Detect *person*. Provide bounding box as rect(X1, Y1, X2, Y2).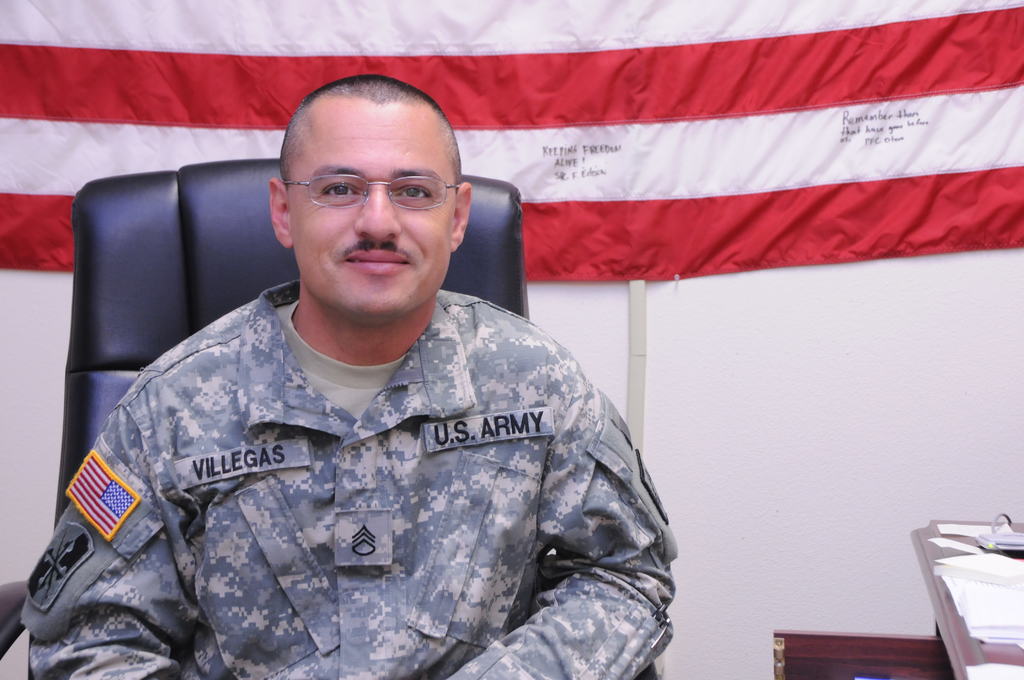
rect(94, 93, 621, 679).
